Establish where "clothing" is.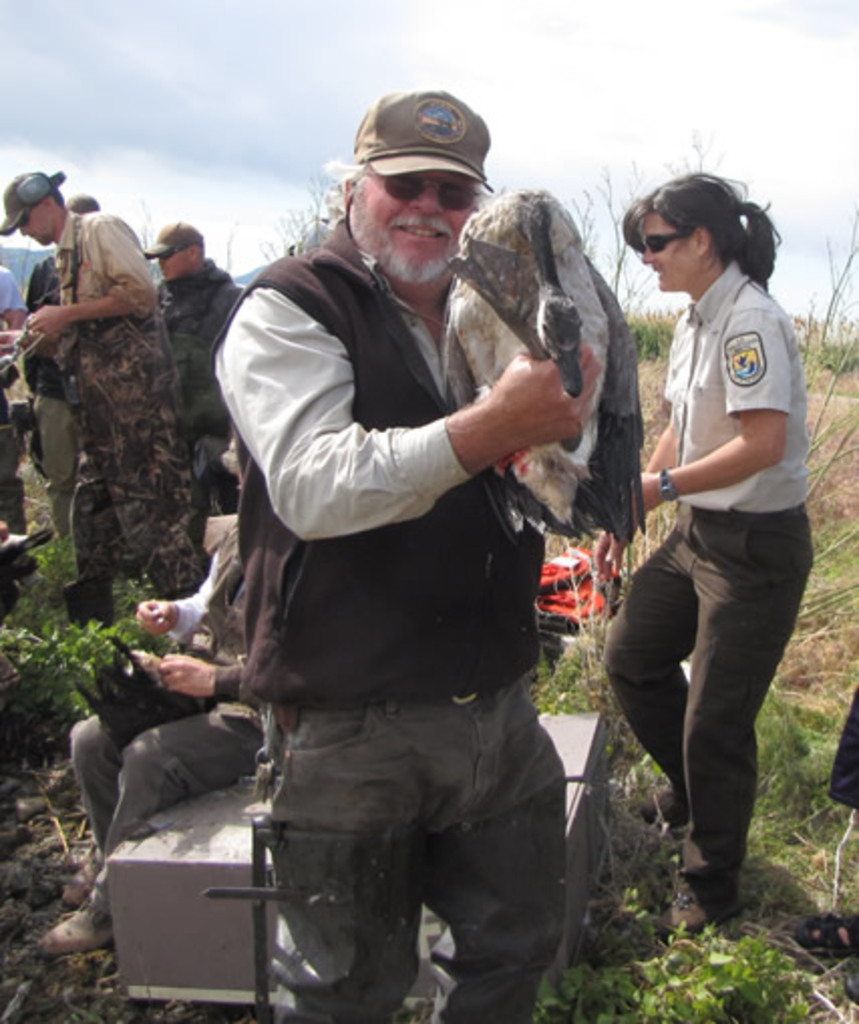
Established at l=54, t=304, r=175, b=565.
